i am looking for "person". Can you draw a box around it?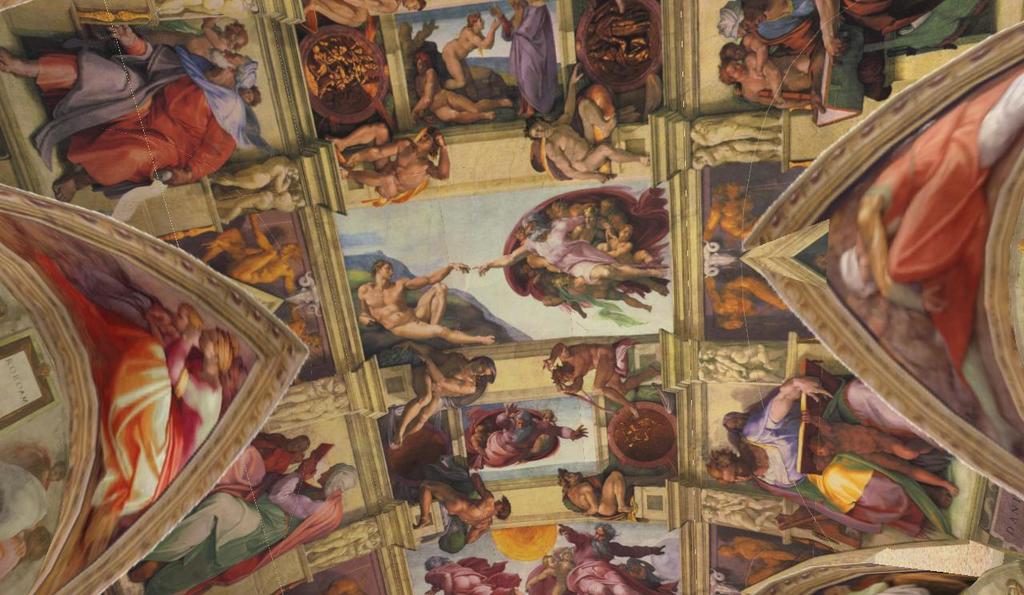
Sure, the bounding box is [715,53,826,115].
